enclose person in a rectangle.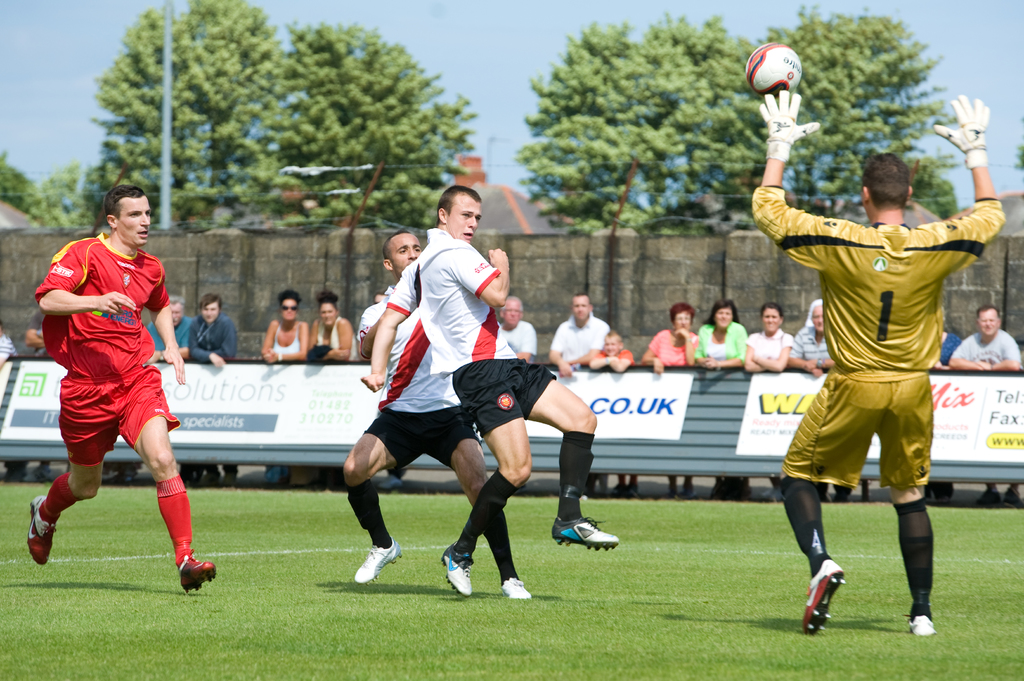
(30, 180, 218, 590).
